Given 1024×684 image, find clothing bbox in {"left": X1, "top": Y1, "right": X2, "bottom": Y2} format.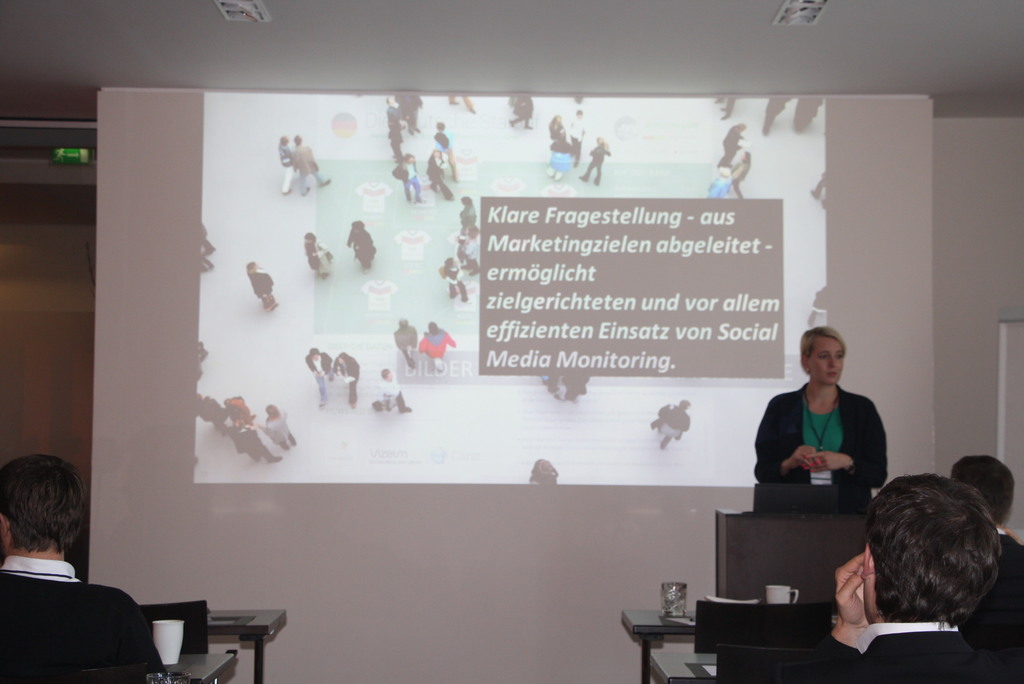
{"left": 333, "top": 352, "right": 356, "bottom": 407}.
